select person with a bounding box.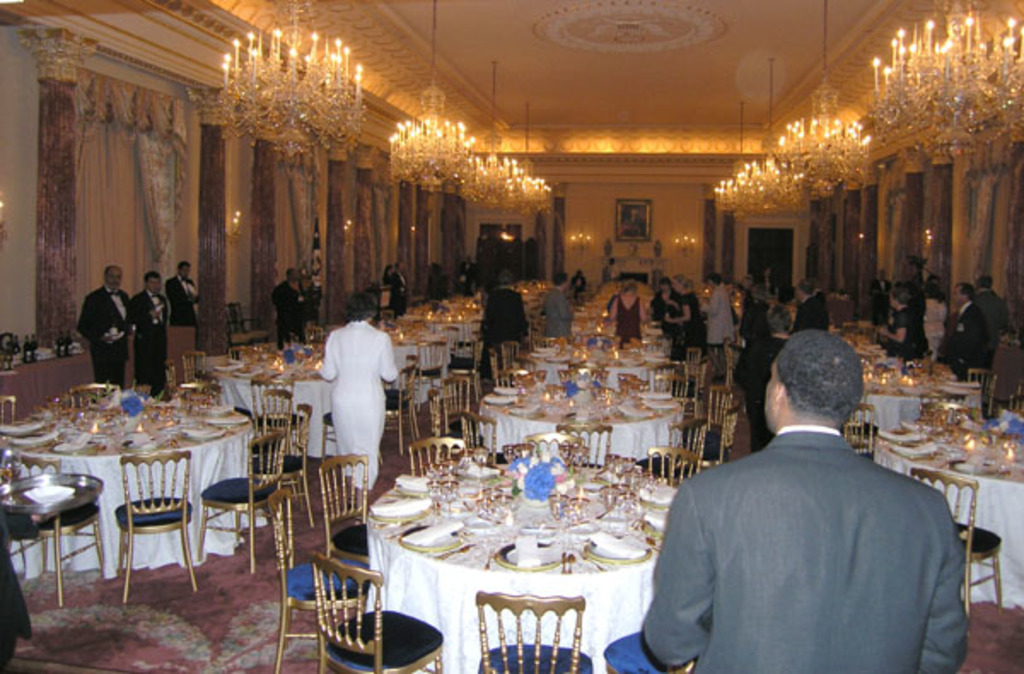
left=164, top=256, right=200, bottom=326.
